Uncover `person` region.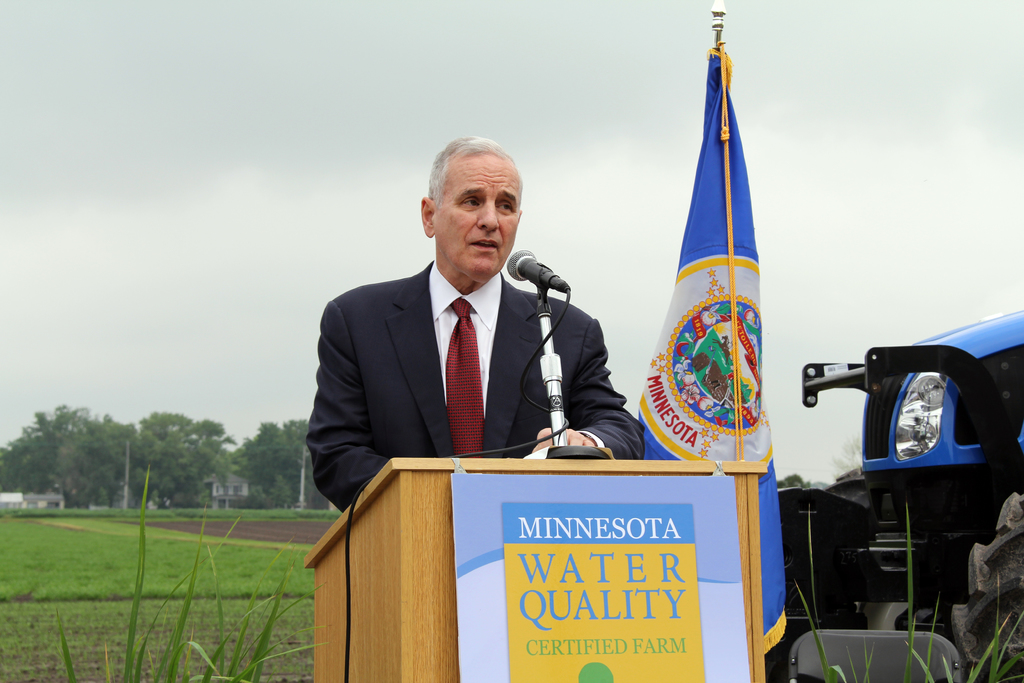
Uncovered: 305:138:645:513.
